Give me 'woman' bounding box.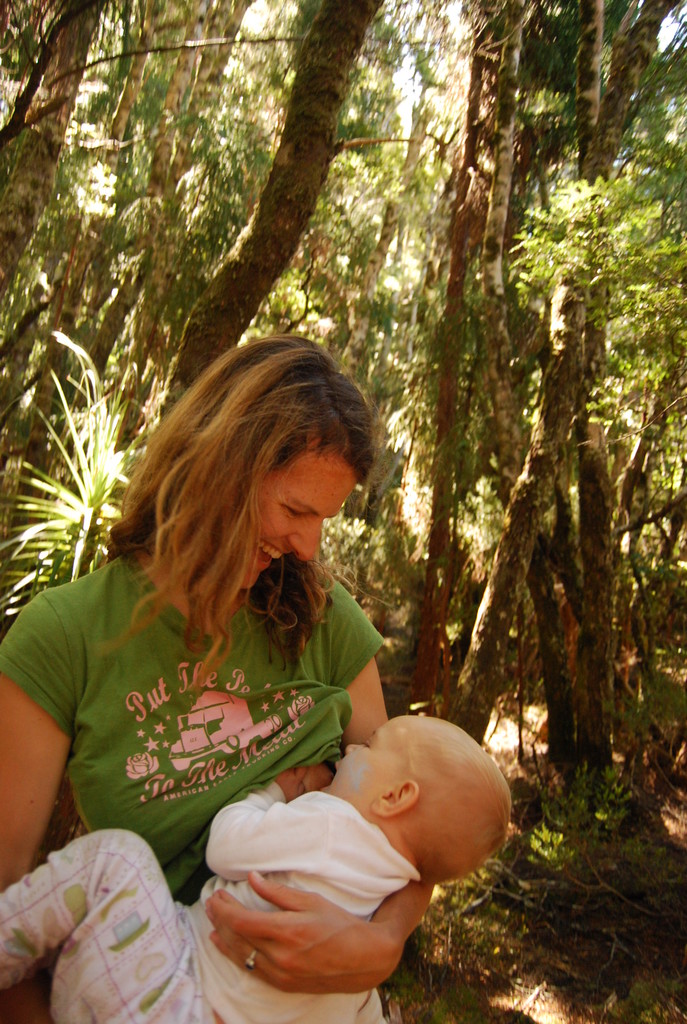
(left=19, top=297, right=509, bottom=992).
